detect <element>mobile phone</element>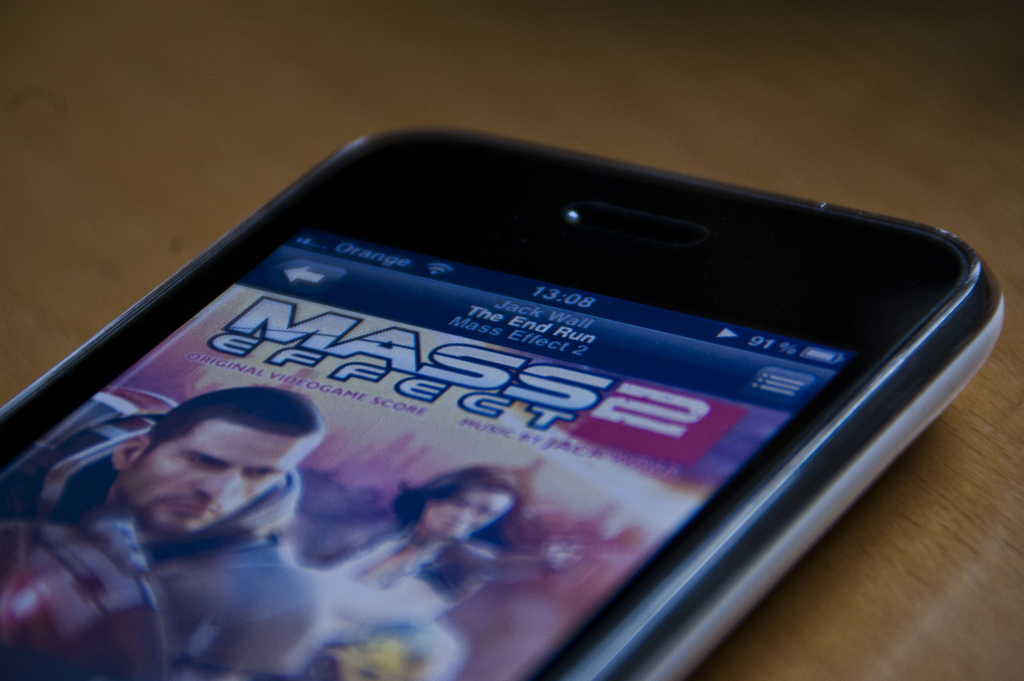
crop(0, 110, 1023, 666)
